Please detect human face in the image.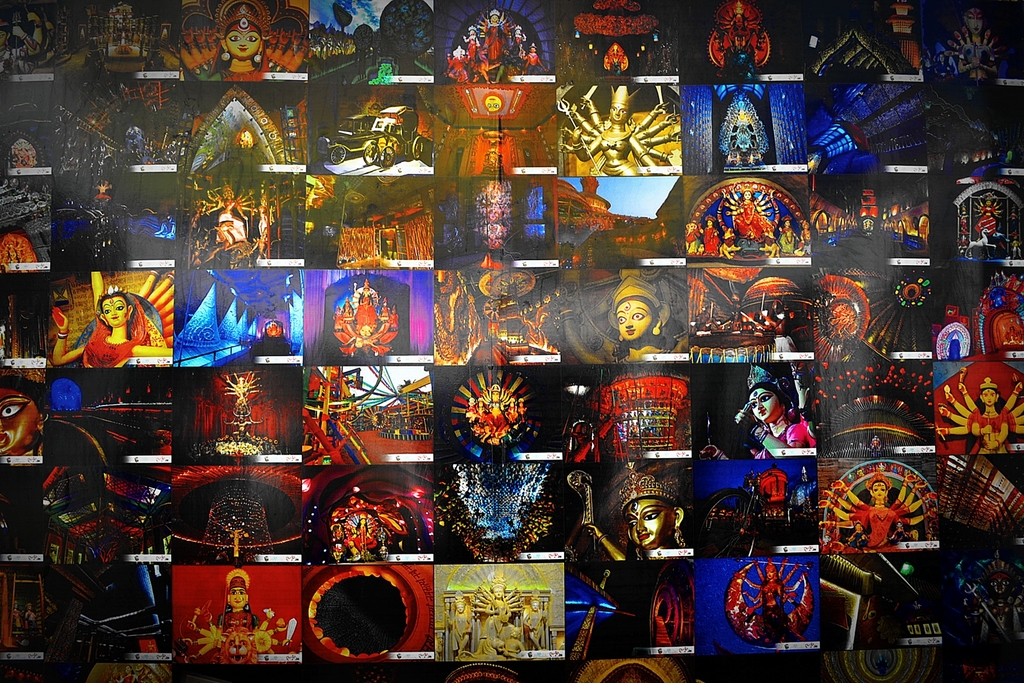
bbox=(0, 378, 44, 458).
